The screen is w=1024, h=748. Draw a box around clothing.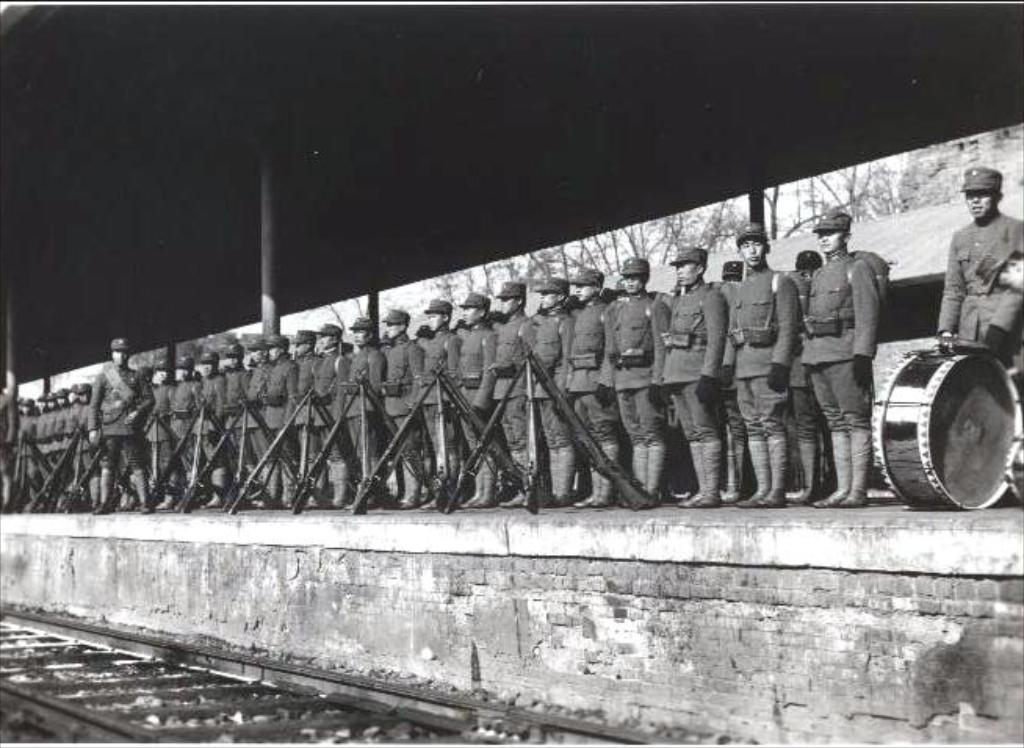
bbox(489, 302, 545, 449).
